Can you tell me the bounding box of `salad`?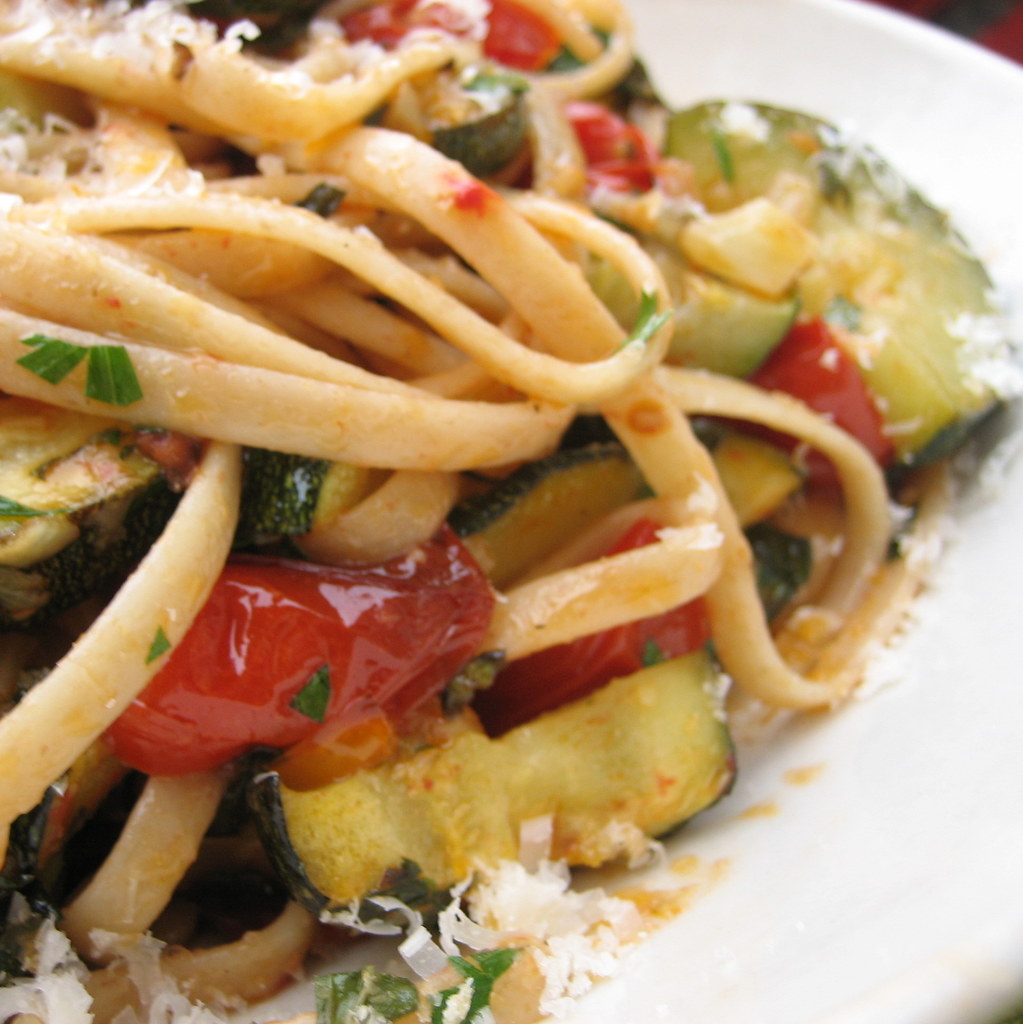
[0,0,1015,1023].
